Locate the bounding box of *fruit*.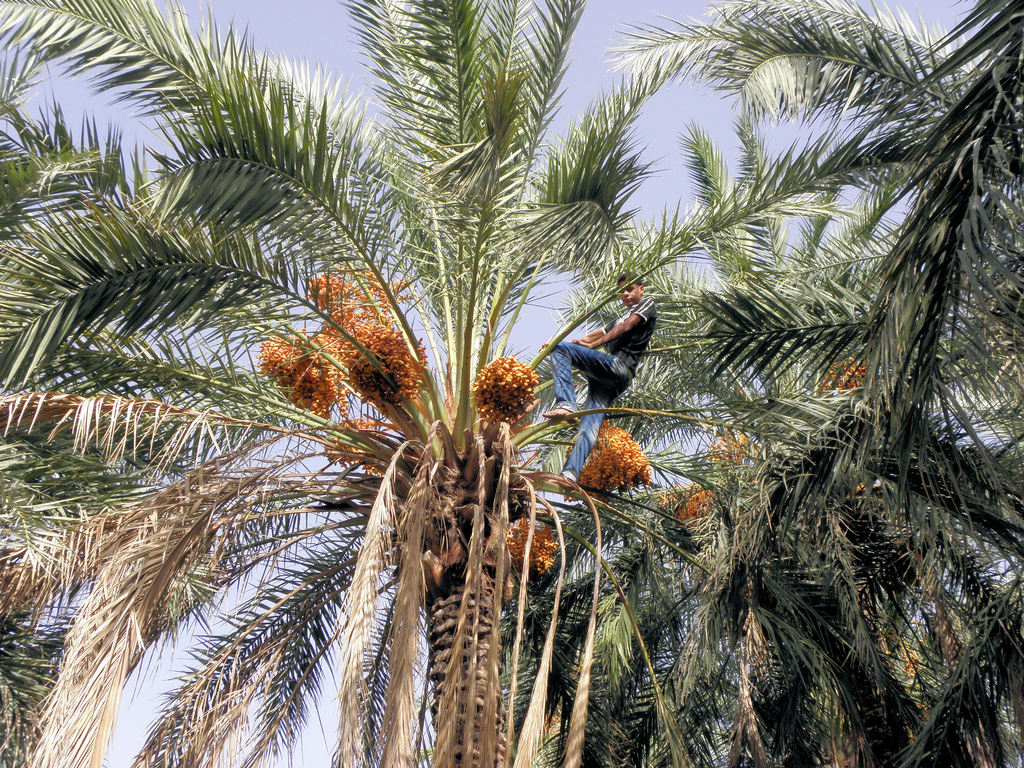
Bounding box: <region>258, 264, 423, 417</region>.
